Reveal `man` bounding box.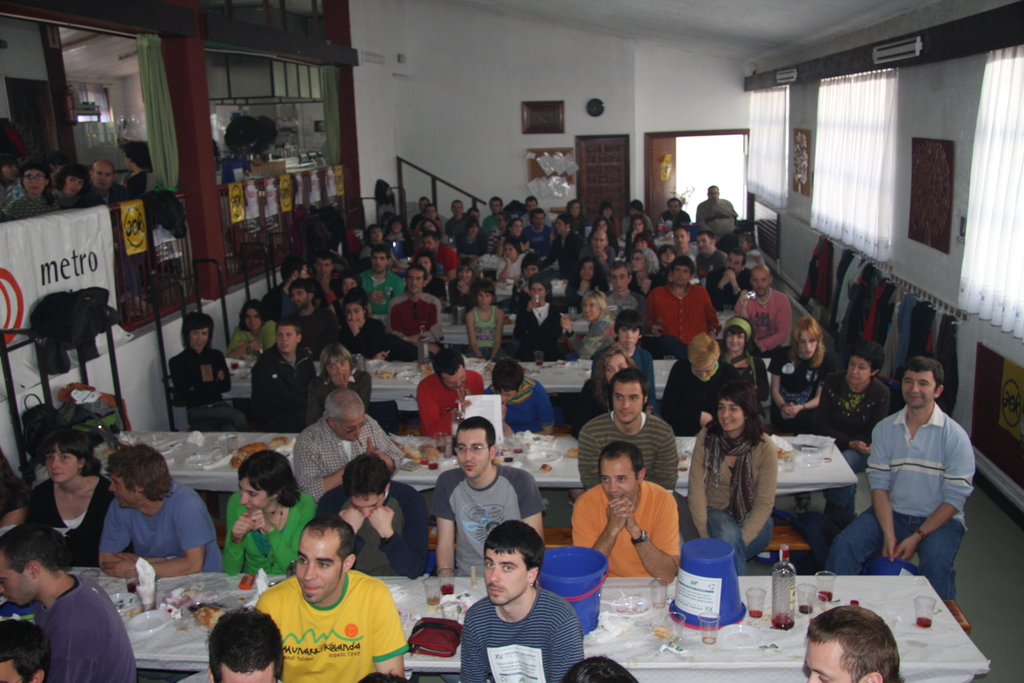
Revealed: [174,607,285,682].
